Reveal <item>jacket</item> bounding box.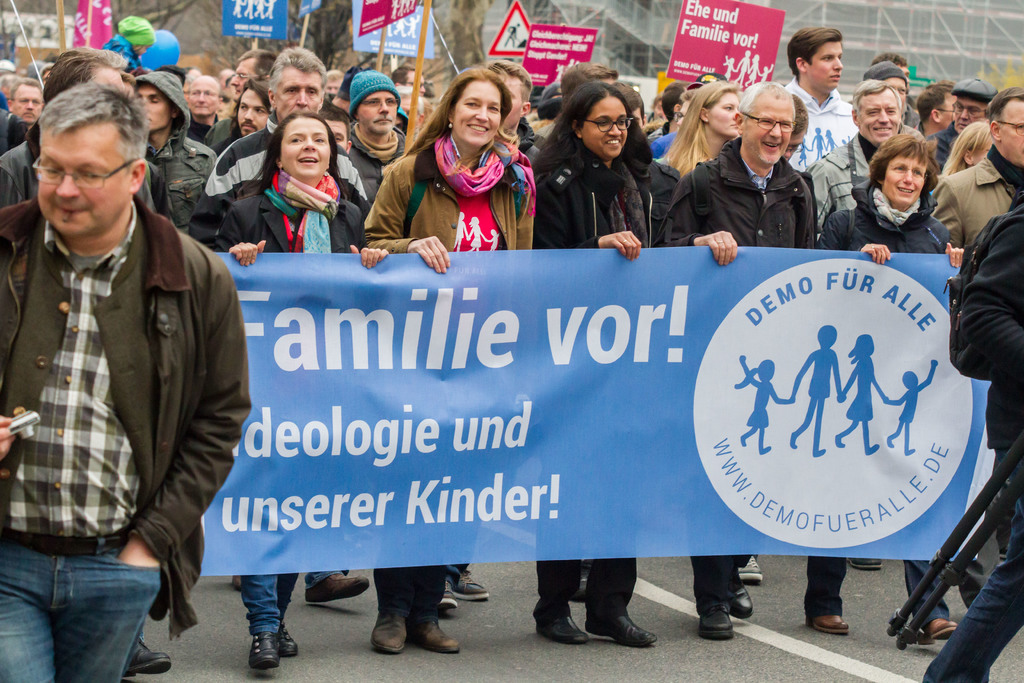
Revealed: x1=0, y1=149, x2=244, y2=566.
